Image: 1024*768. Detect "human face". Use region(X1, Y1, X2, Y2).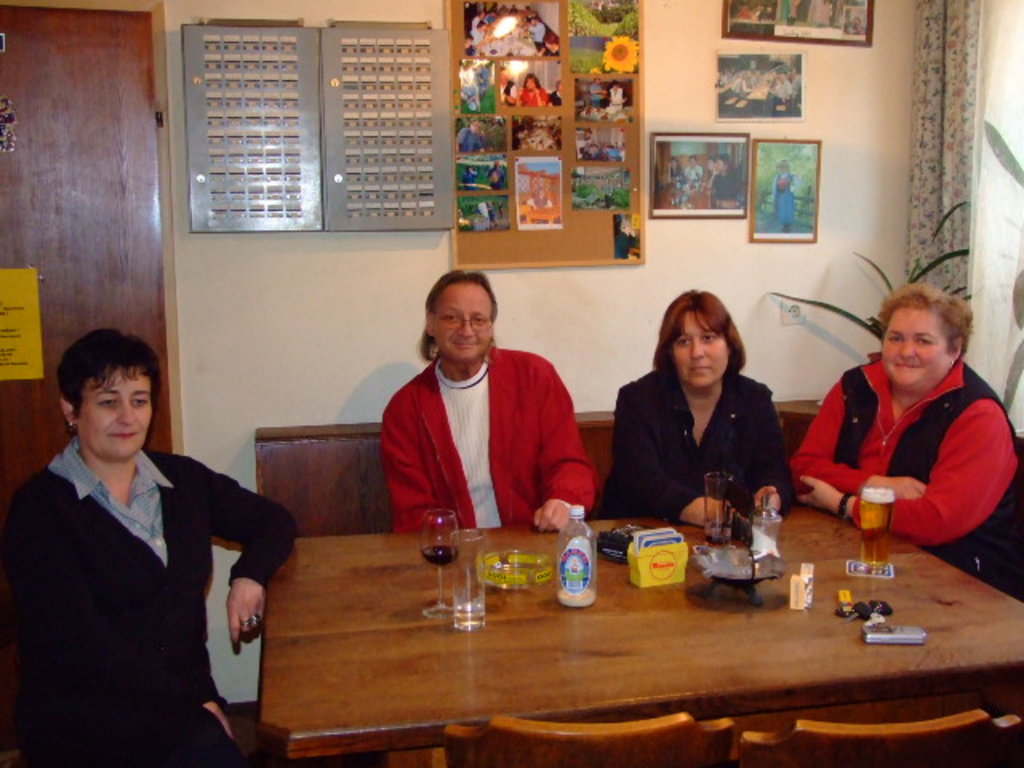
region(80, 366, 155, 458).
